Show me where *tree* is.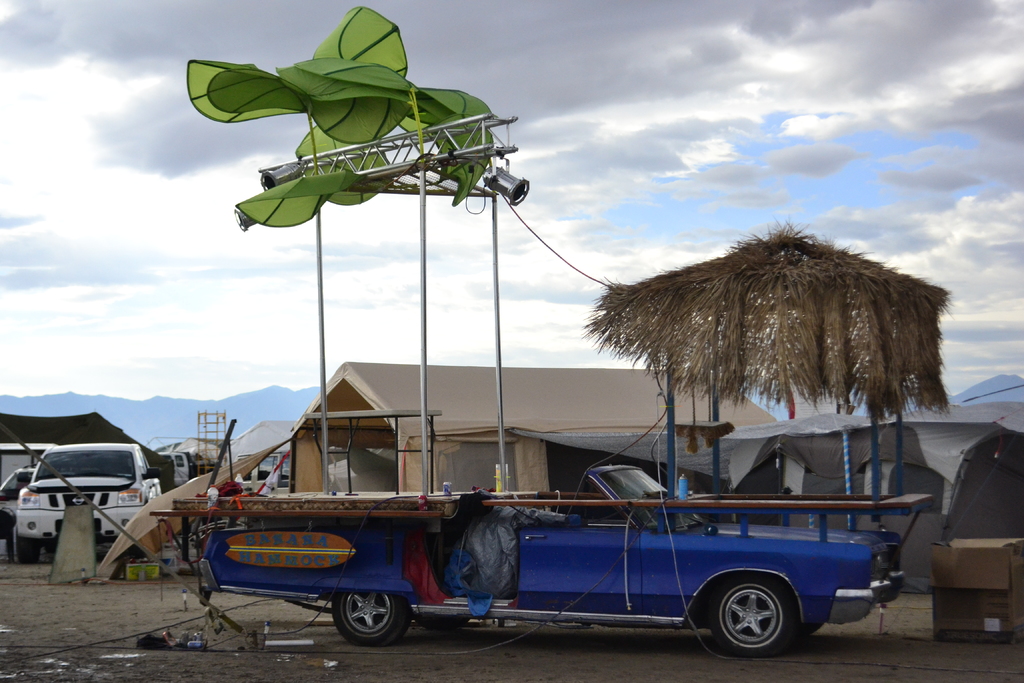
*tree* is at Rect(584, 211, 961, 473).
